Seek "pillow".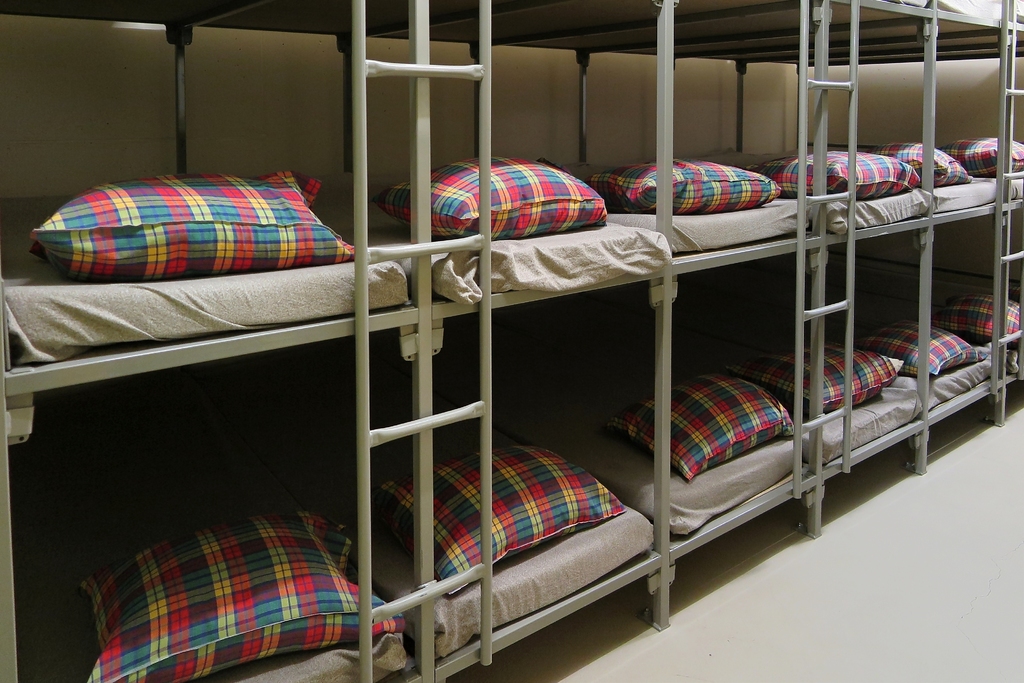
(x1=586, y1=155, x2=787, y2=213).
